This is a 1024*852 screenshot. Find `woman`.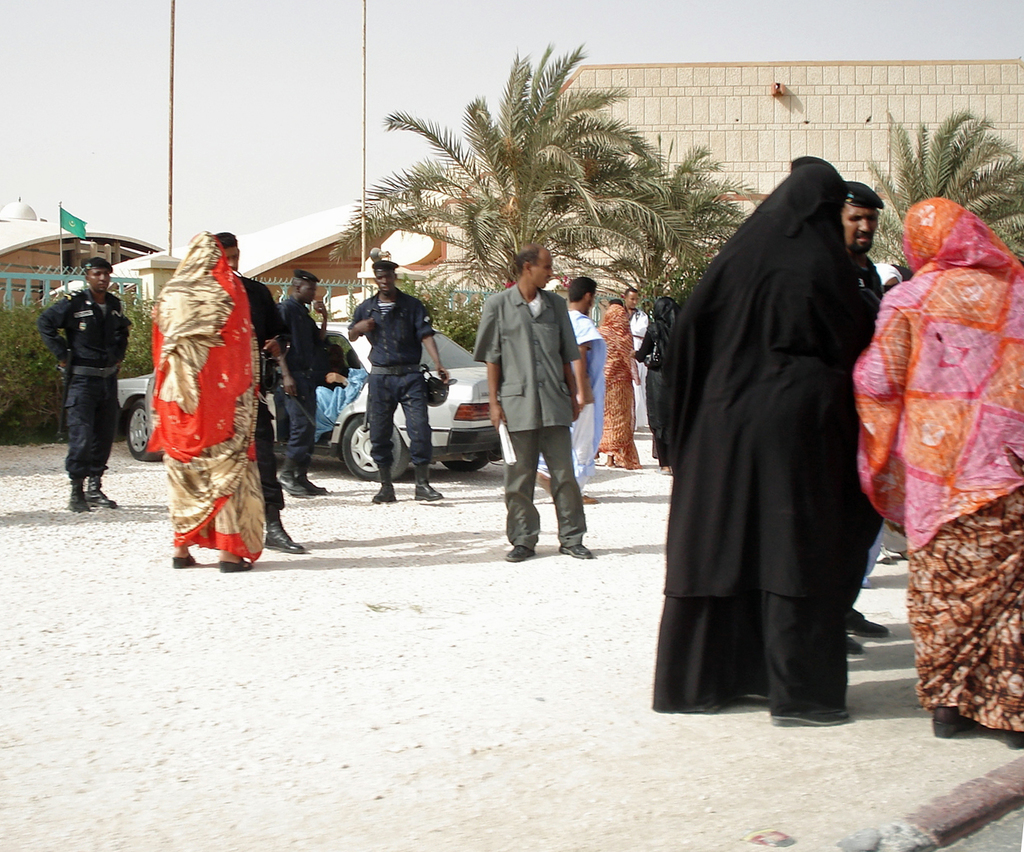
Bounding box: x1=647, y1=153, x2=872, y2=732.
